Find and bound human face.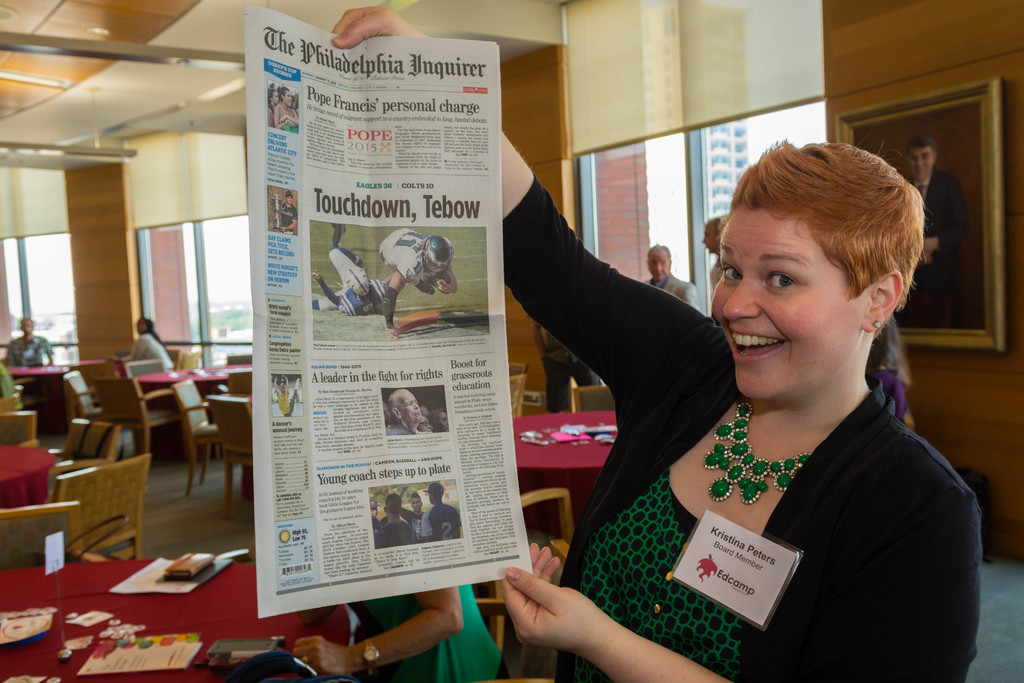
Bound: Rect(646, 247, 671, 282).
